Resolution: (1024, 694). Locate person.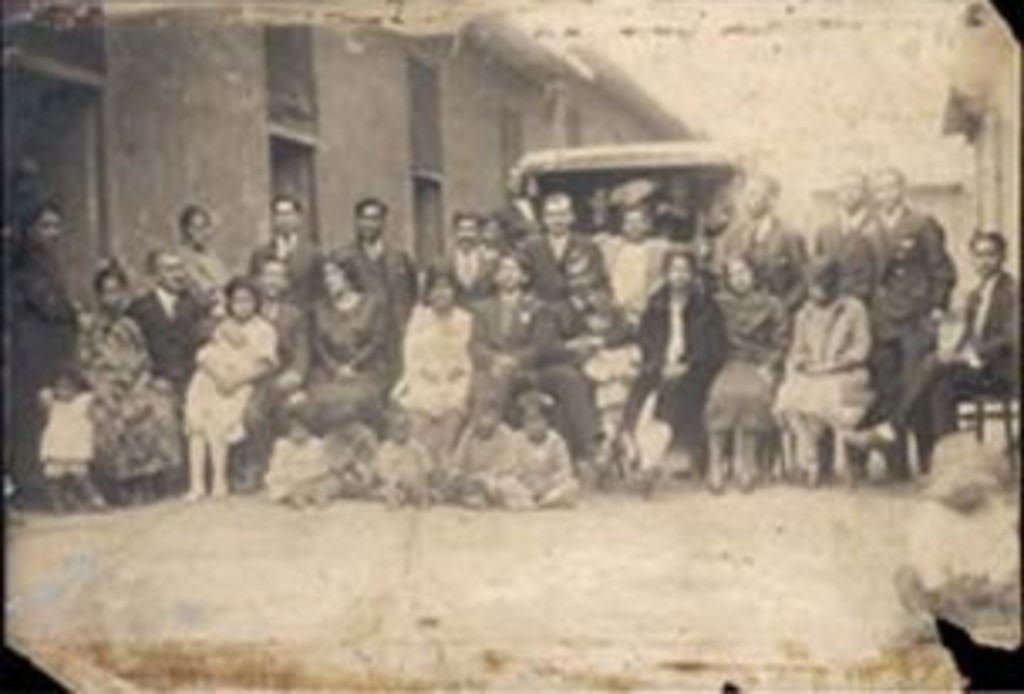
249,185,320,280.
